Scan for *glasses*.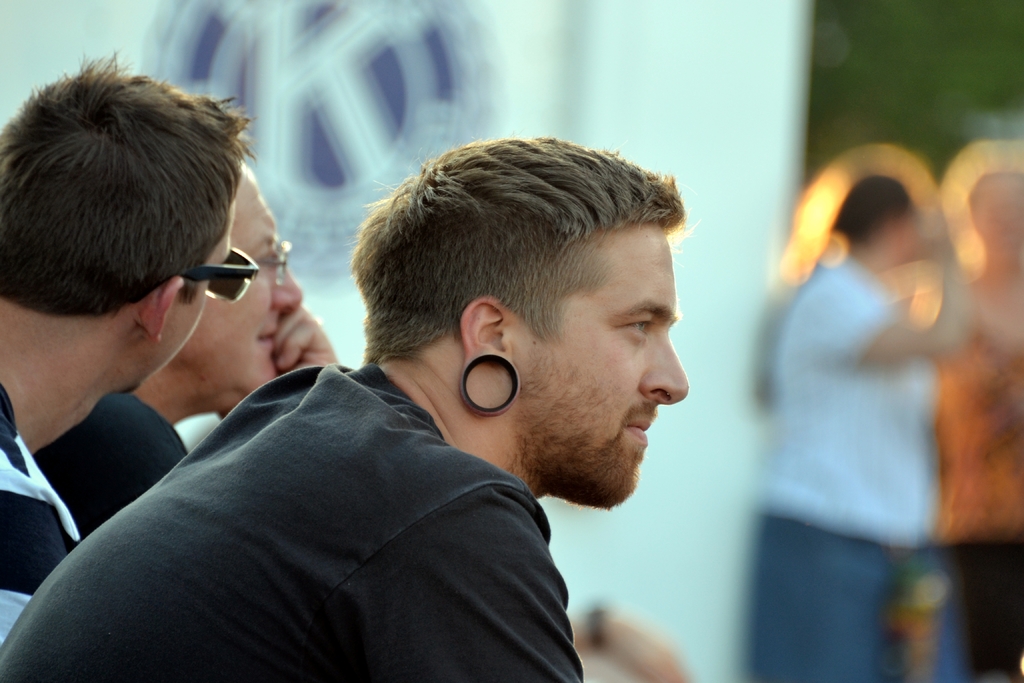
Scan result: [253,236,294,283].
